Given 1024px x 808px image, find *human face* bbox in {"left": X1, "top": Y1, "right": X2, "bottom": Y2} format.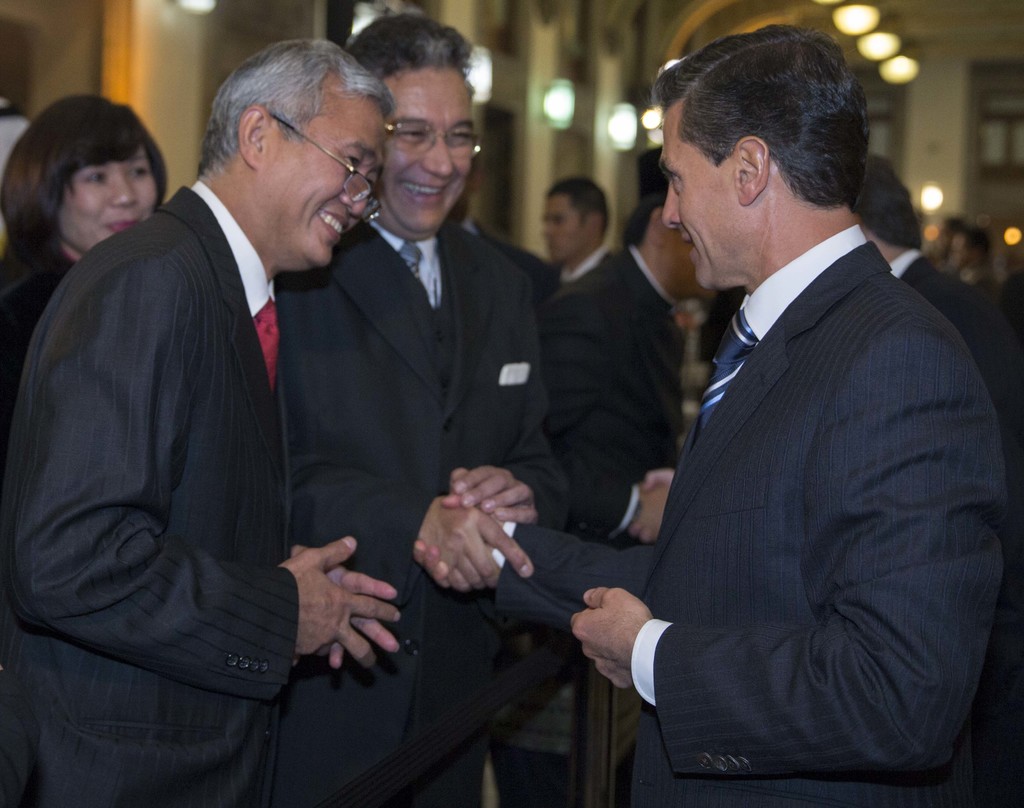
{"left": 545, "top": 193, "right": 586, "bottom": 257}.
